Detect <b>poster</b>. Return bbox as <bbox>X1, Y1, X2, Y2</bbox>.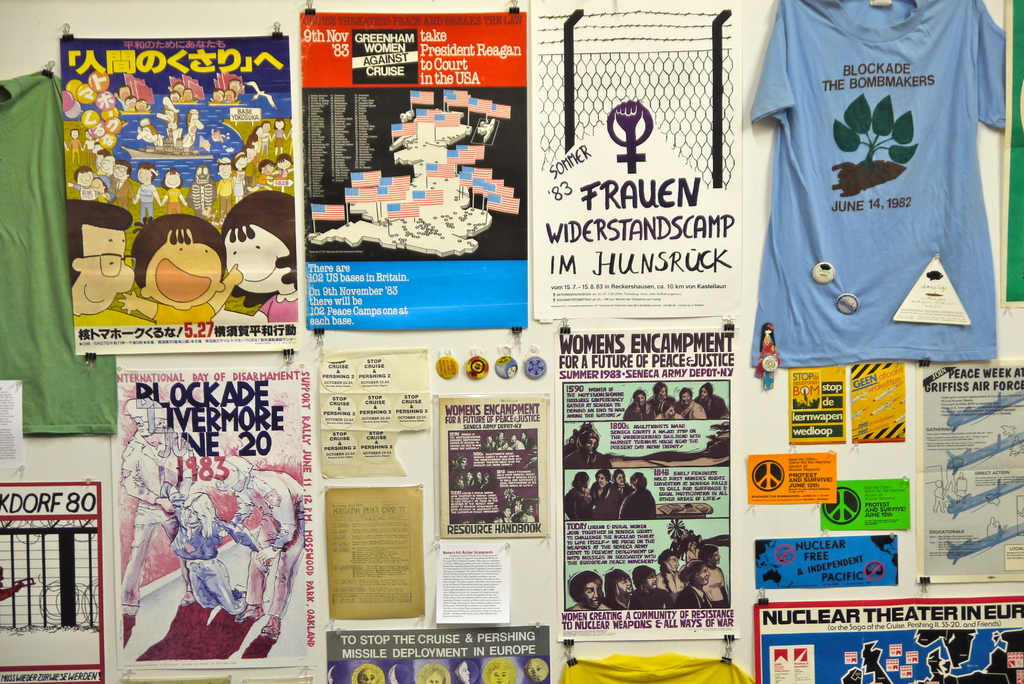
<bbox>107, 366, 321, 666</bbox>.
